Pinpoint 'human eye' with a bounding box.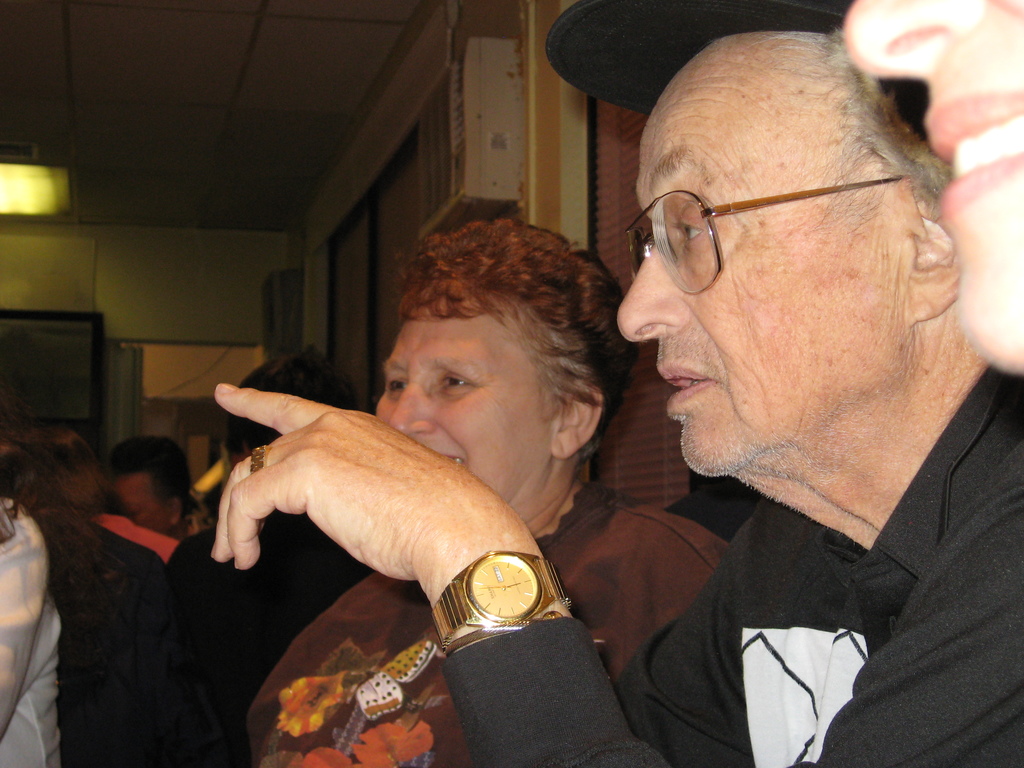
[385,368,406,394].
